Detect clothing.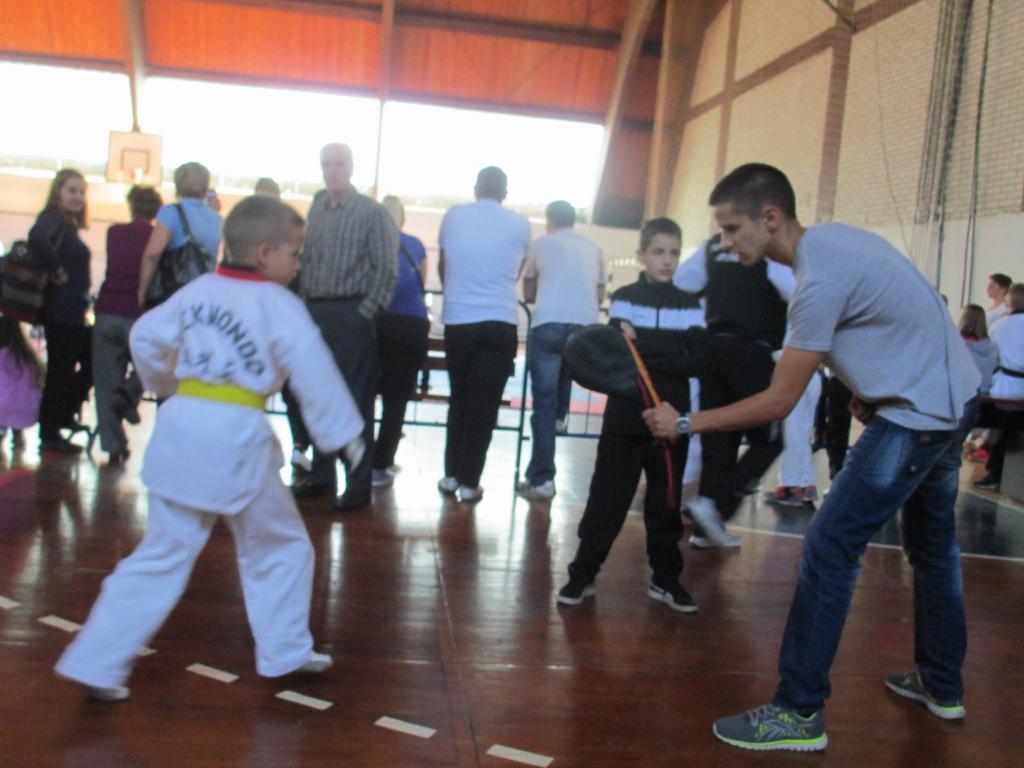
Detected at 984,300,1011,332.
